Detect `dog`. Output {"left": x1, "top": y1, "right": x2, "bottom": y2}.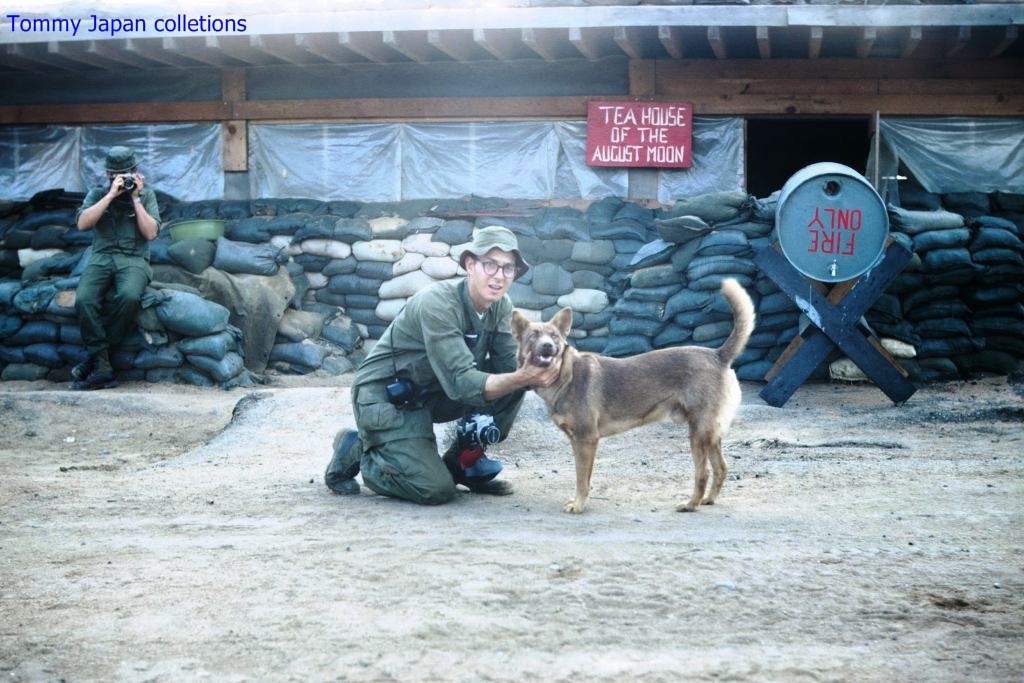
{"left": 506, "top": 276, "right": 756, "bottom": 513}.
